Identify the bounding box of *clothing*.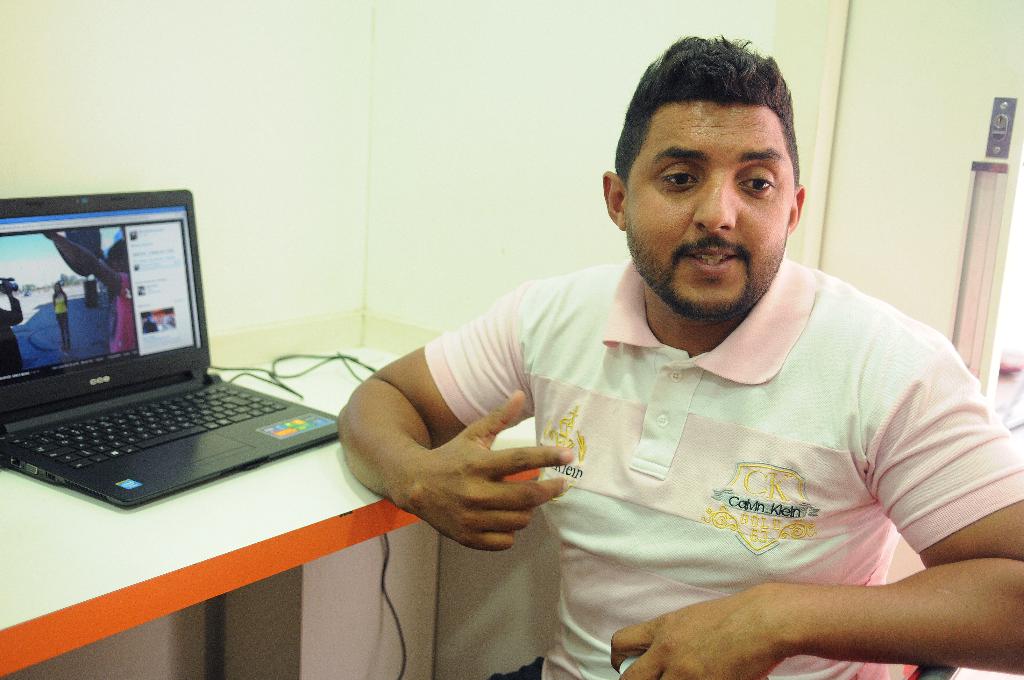
bbox=(367, 264, 982, 604).
